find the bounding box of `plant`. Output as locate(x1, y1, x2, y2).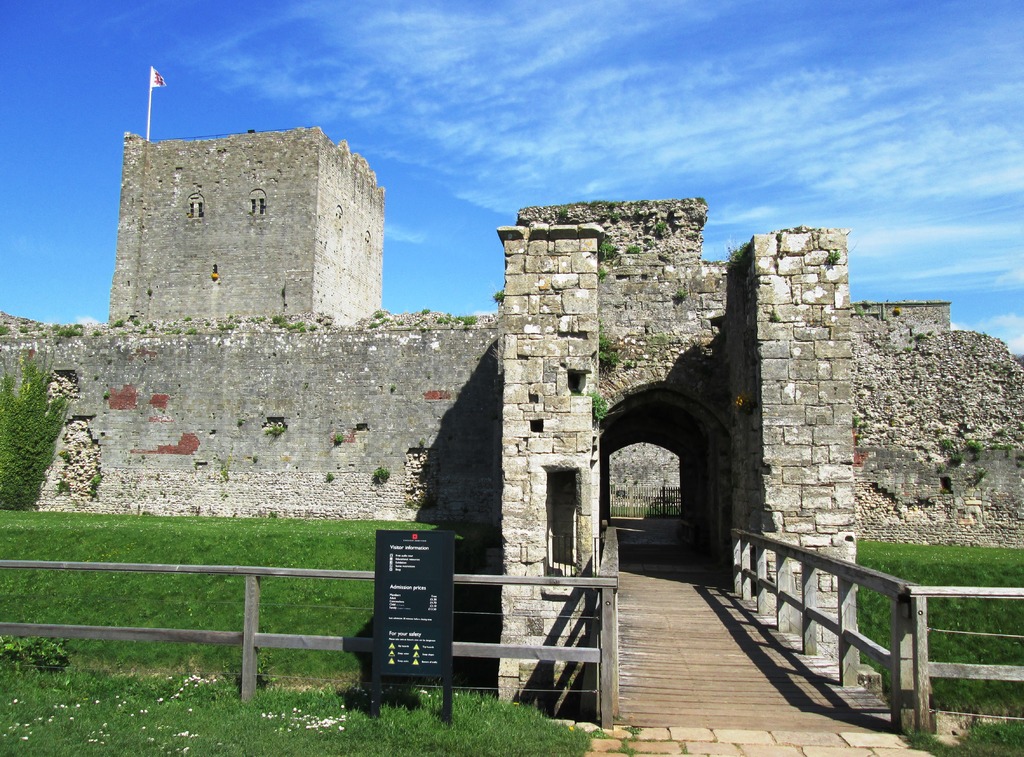
locate(671, 290, 686, 303).
